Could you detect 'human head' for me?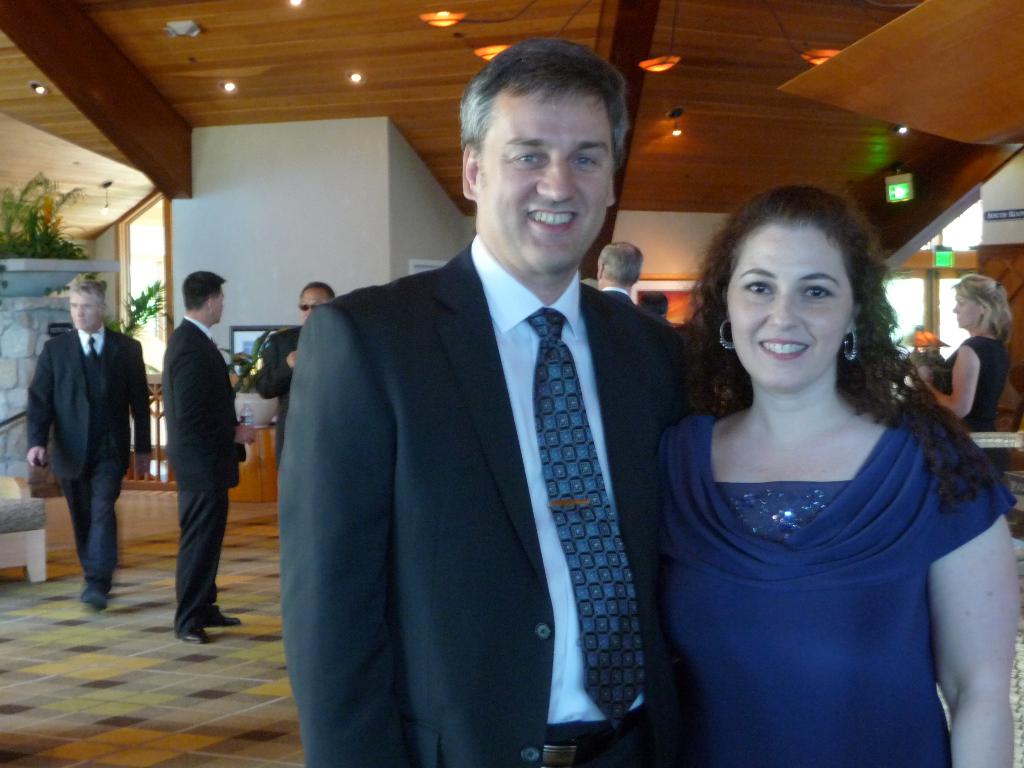
Detection result: bbox=[65, 271, 113, 333].
